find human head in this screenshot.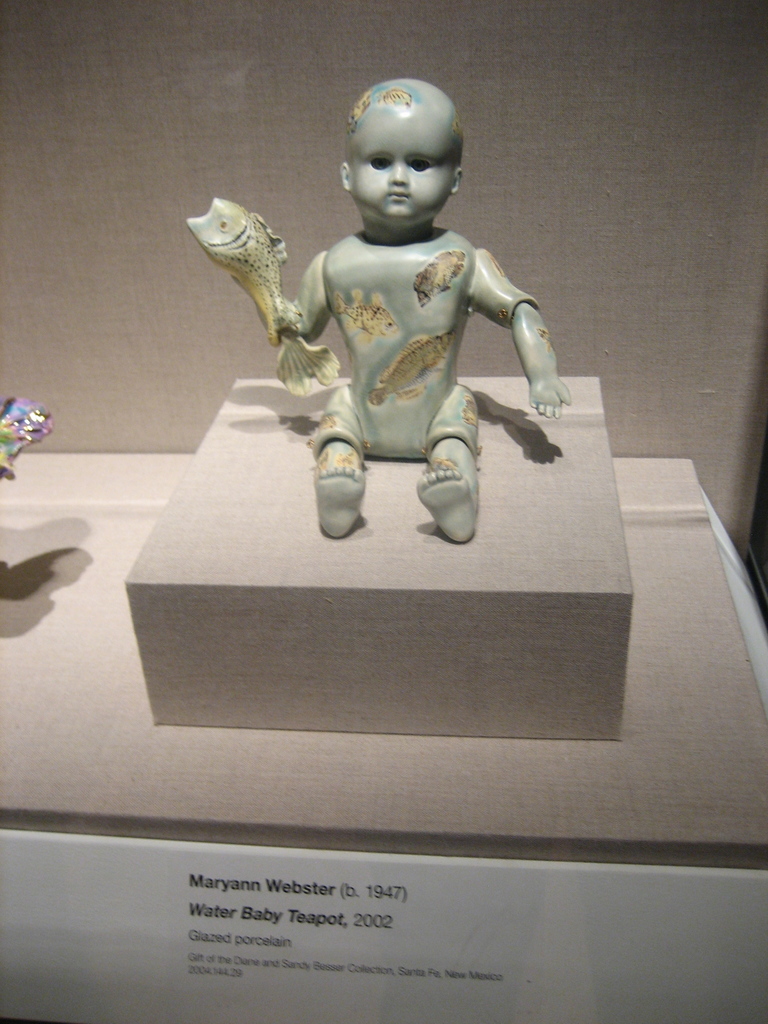
The bounding box for human head is 313,66,483,244.
